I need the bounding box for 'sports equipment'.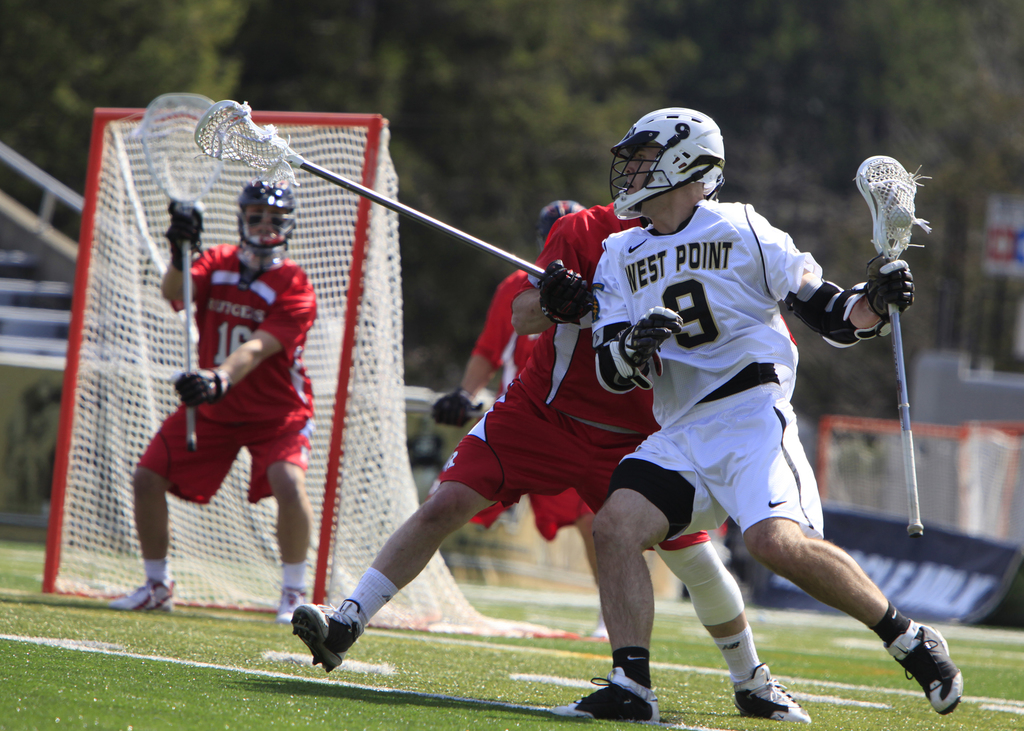
Here it is: bbox=(735, 659, 807, 727).
